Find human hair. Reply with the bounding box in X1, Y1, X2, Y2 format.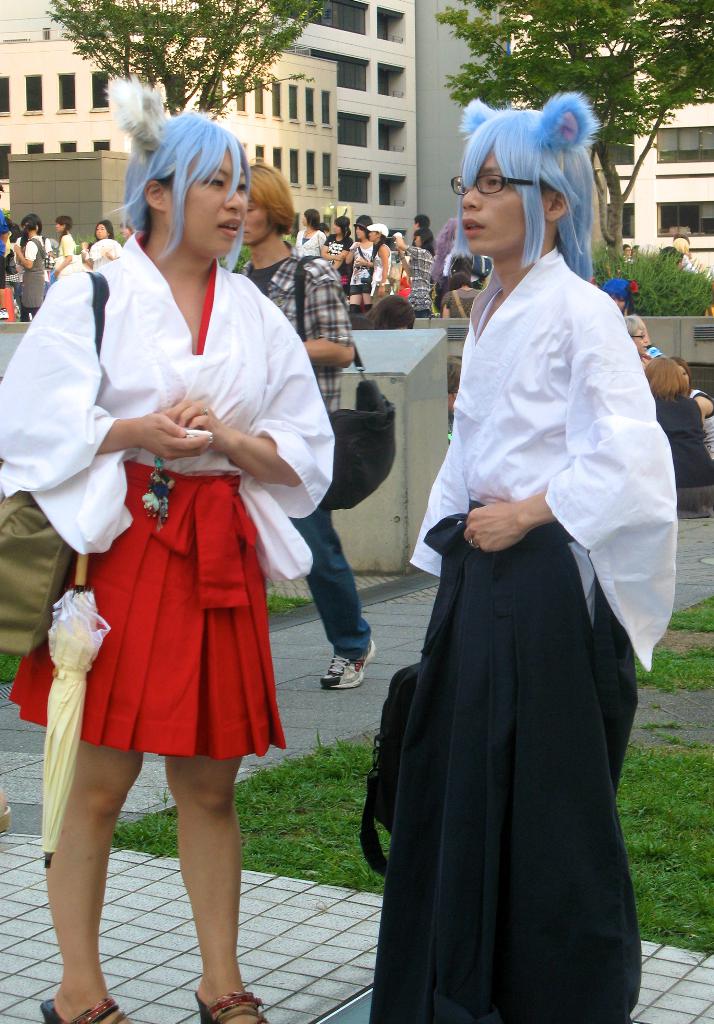
120, 113, 246, 266.
